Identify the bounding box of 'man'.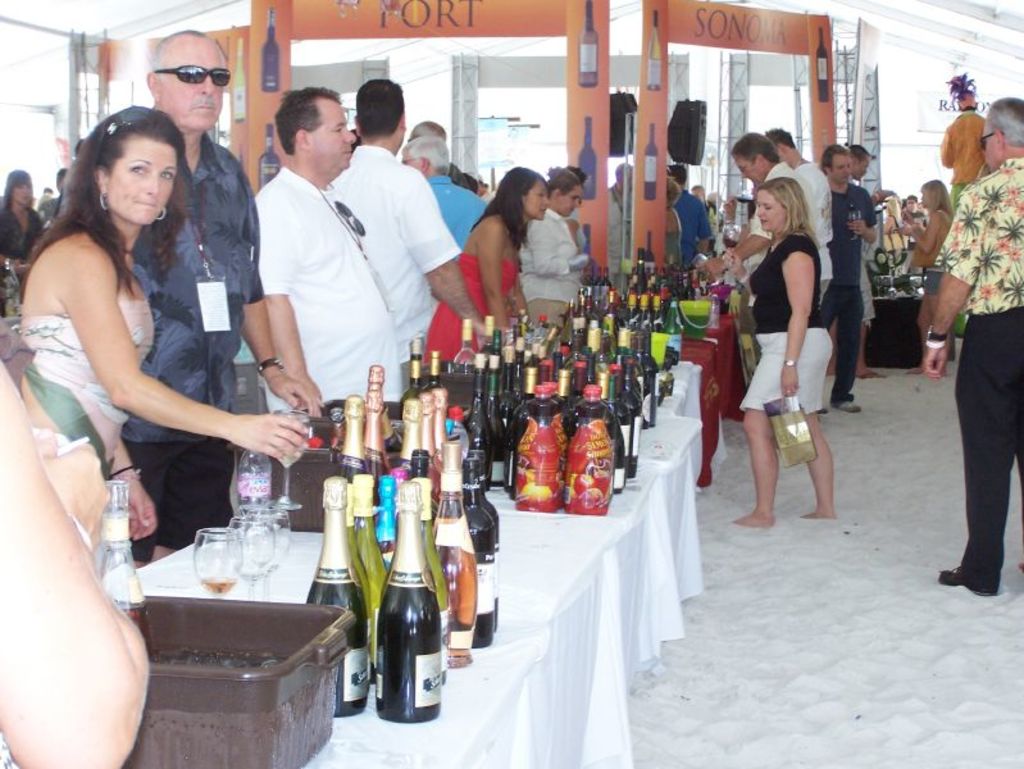
(916,95,1023,599).
